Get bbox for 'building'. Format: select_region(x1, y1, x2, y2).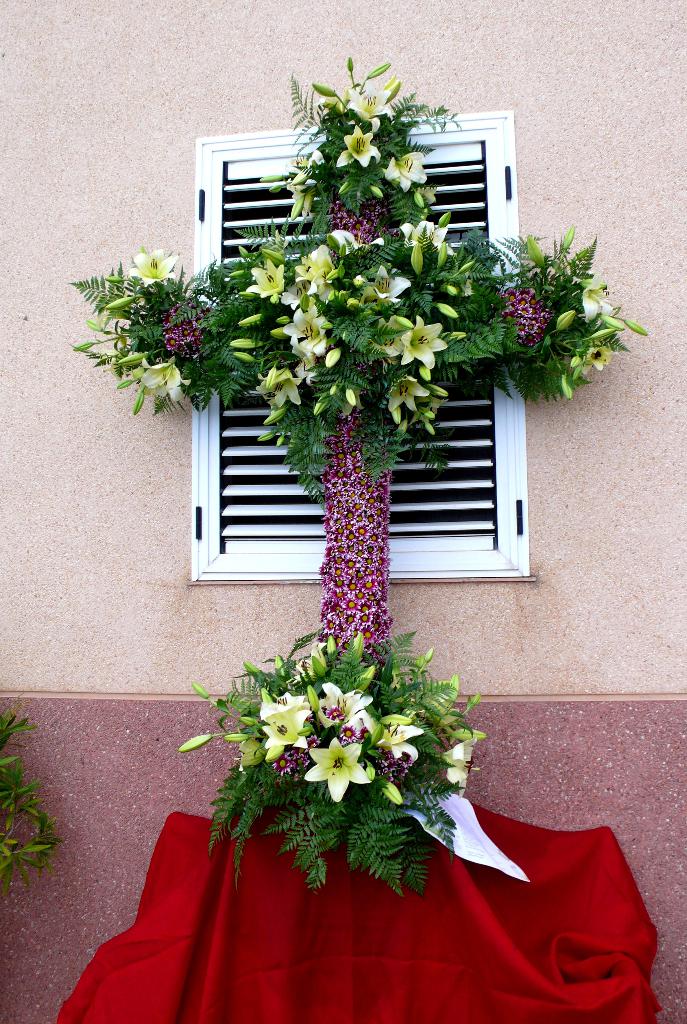
select_region(0, 0, 686, 1023).
